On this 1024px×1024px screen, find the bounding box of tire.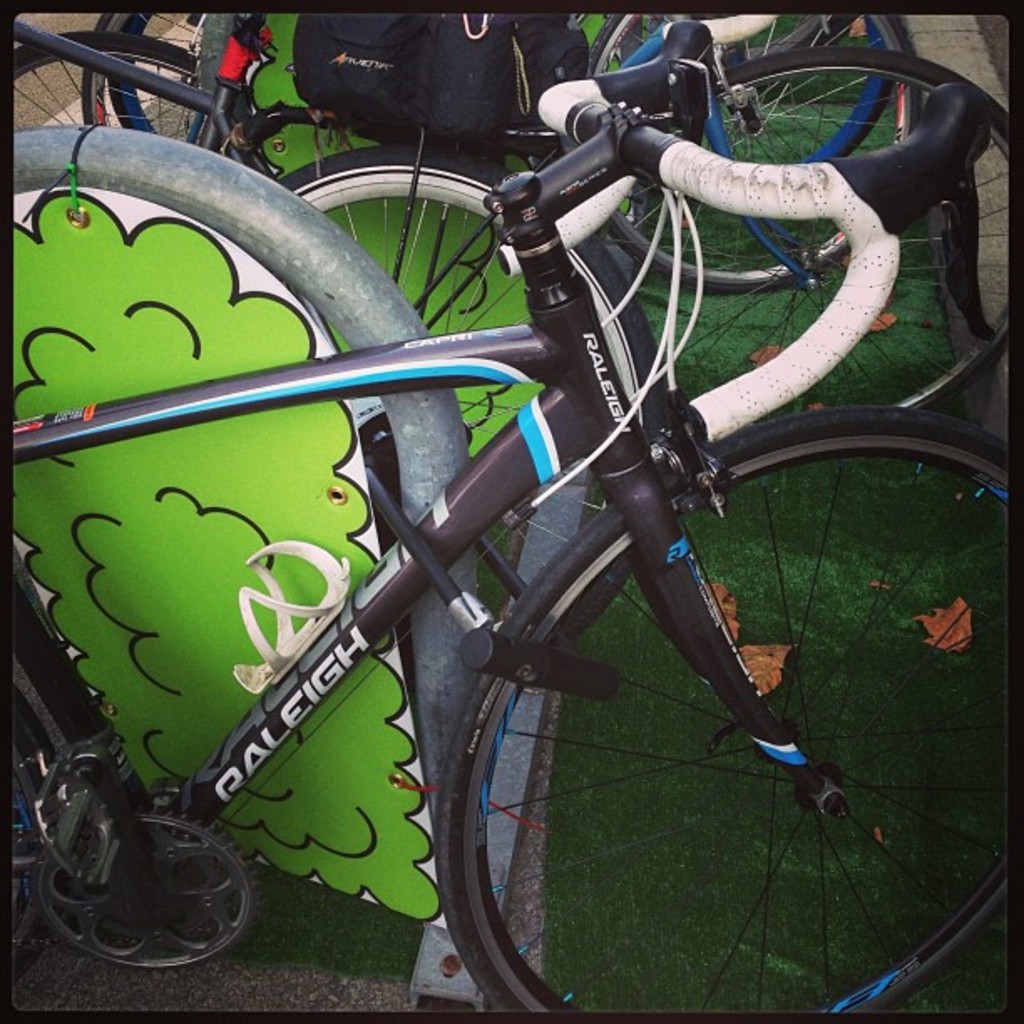
Bounding box: 3, 28, 206, 142.
